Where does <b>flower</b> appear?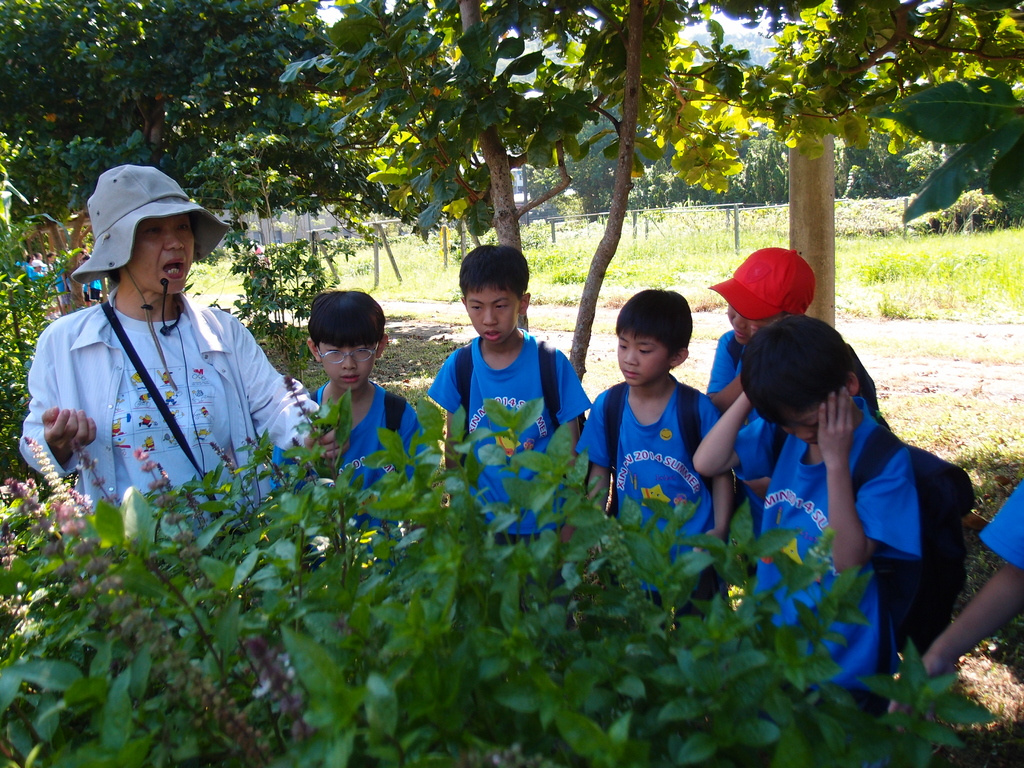
Appears at crop(147, 458, 156, 472).
